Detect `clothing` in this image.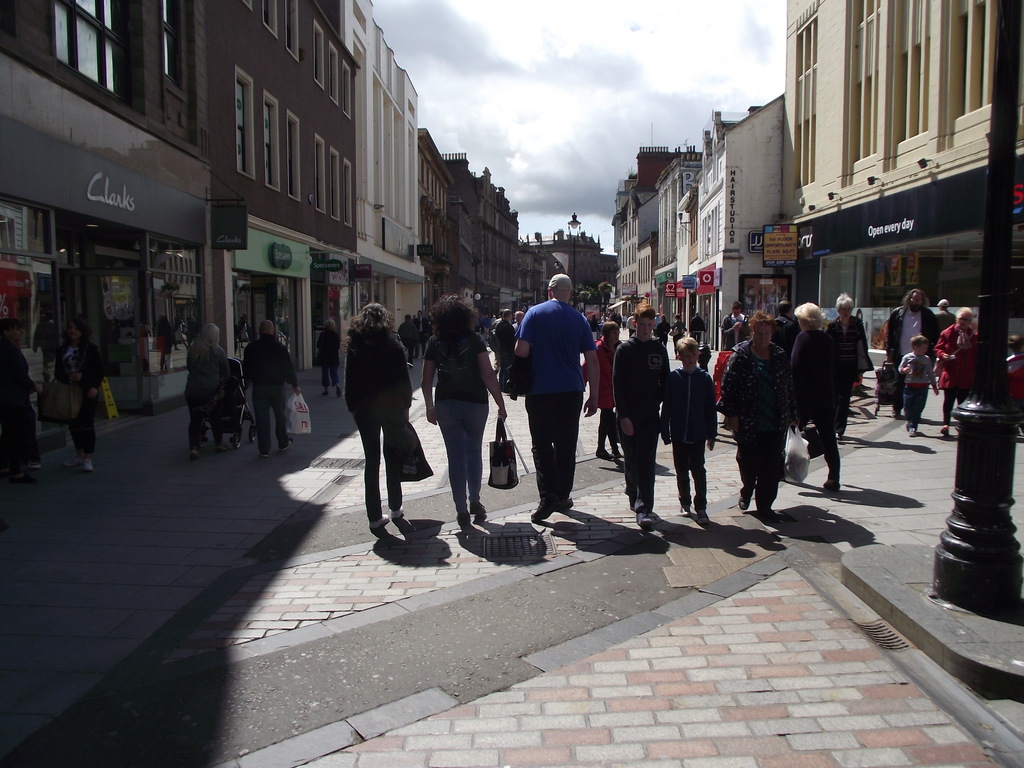
Detection: <bbox>188, 338, 230, 450</bbox>.
